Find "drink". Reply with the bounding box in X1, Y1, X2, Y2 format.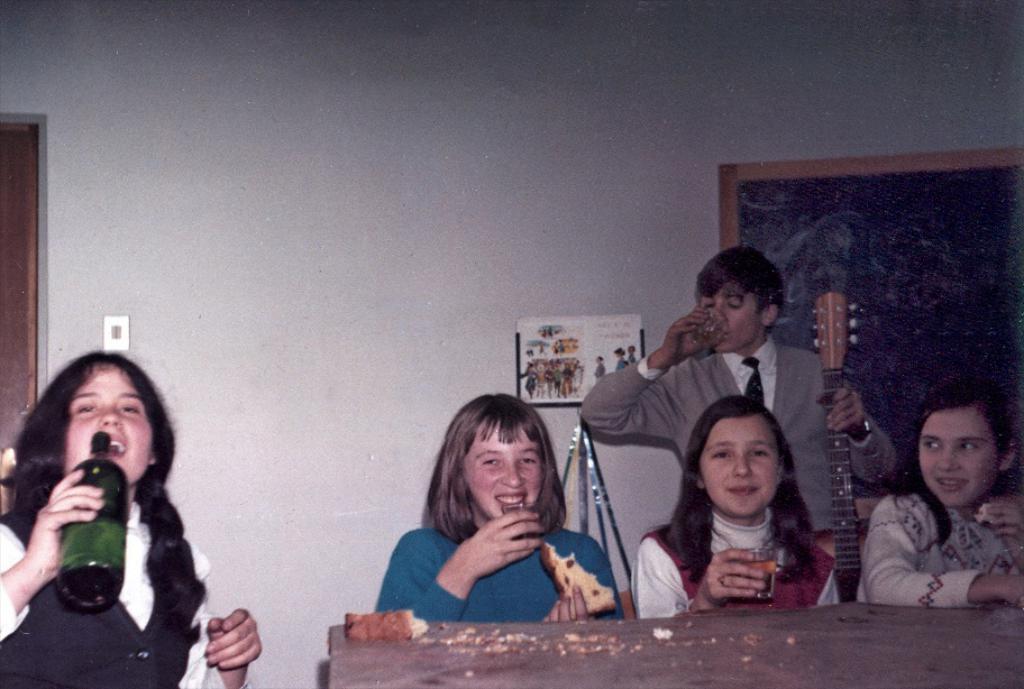
742, 560, 779, 600.
